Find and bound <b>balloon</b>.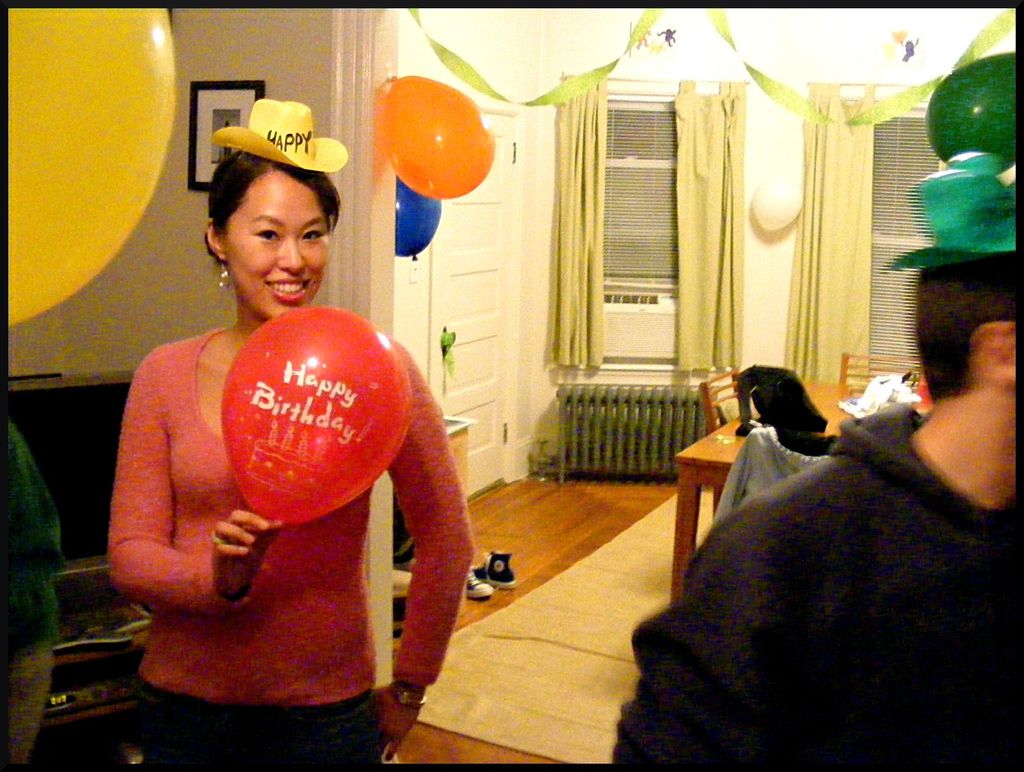
Bound: x1=925 y1=54 x2=1019 y2=169.
